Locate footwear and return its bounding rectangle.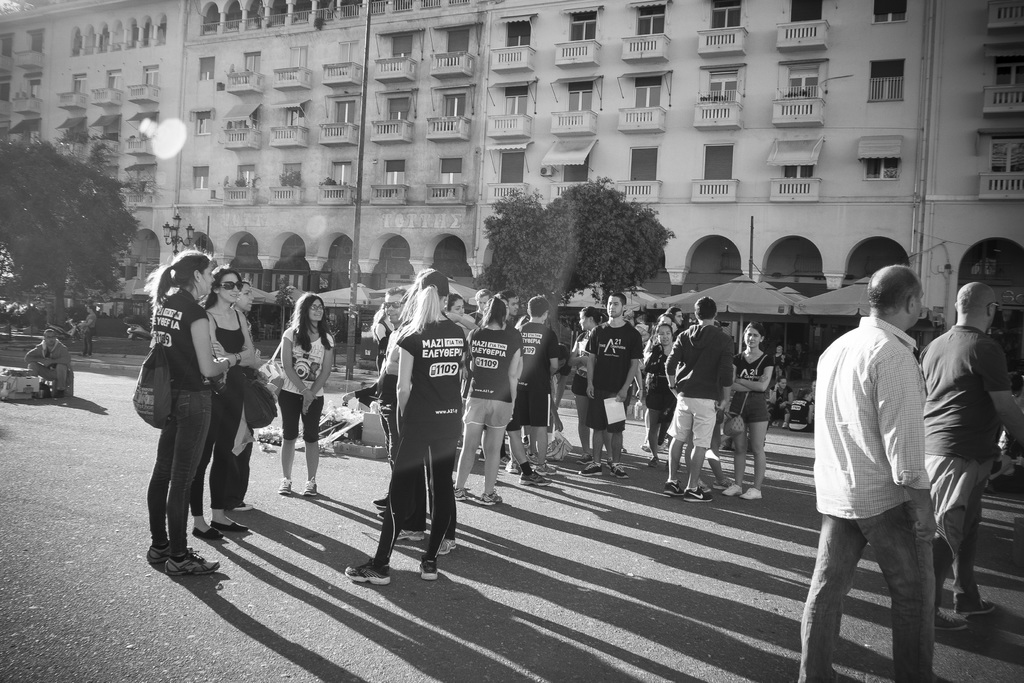
[x1=663, y1=472, x2=684, y2=502].
